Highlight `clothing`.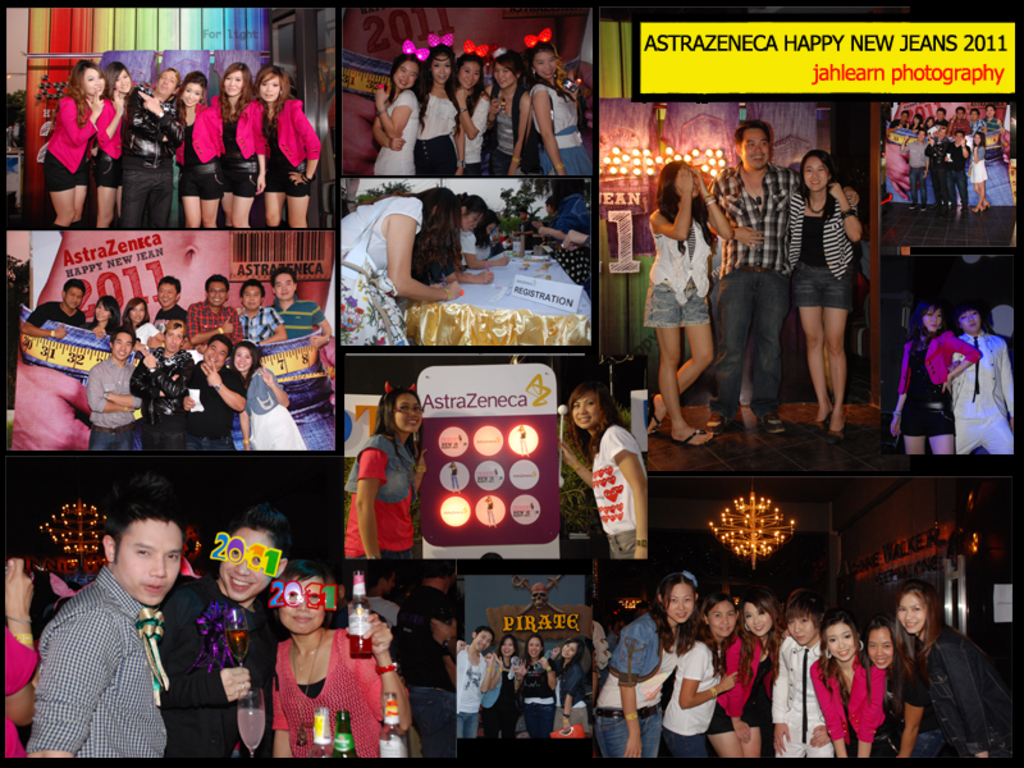
Highlighted region: locate(644, 204, 713, 329).
